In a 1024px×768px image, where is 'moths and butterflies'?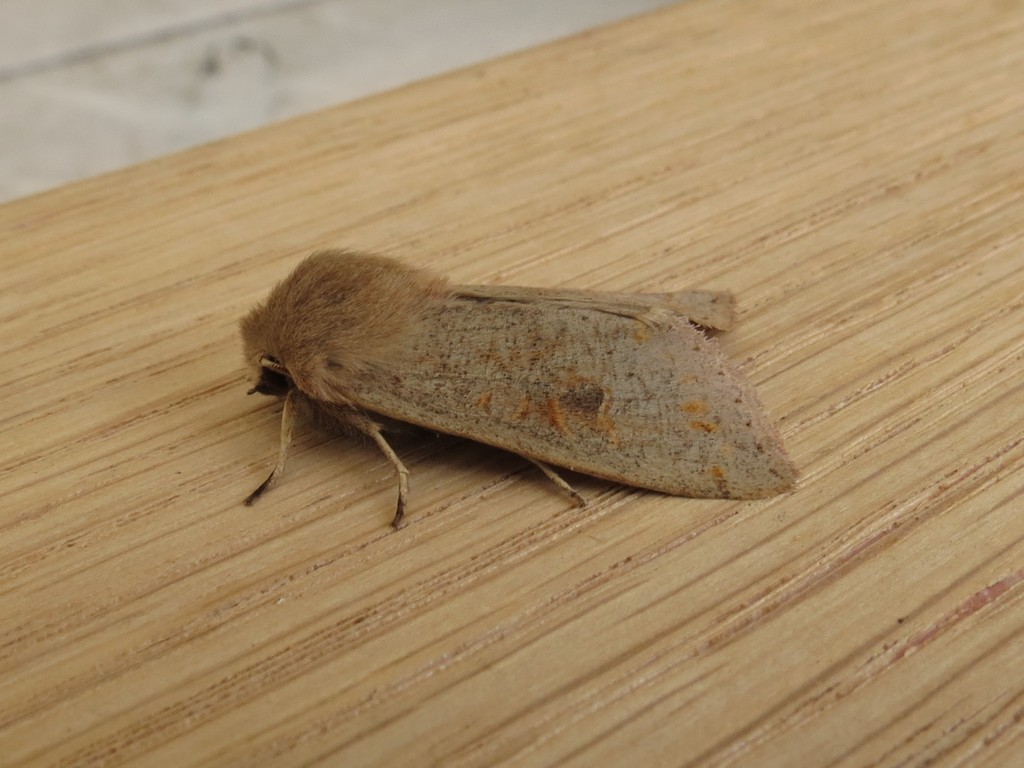
234, 244, 802, 528.
